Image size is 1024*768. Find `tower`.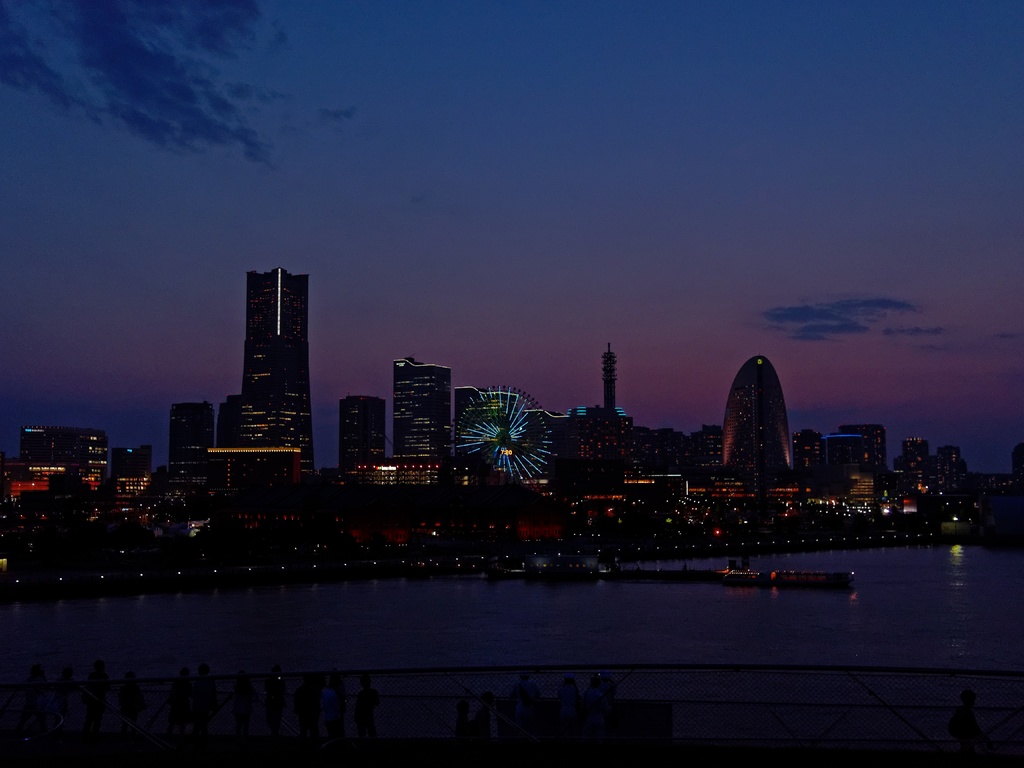
<box>388,358,457,458</box>.
